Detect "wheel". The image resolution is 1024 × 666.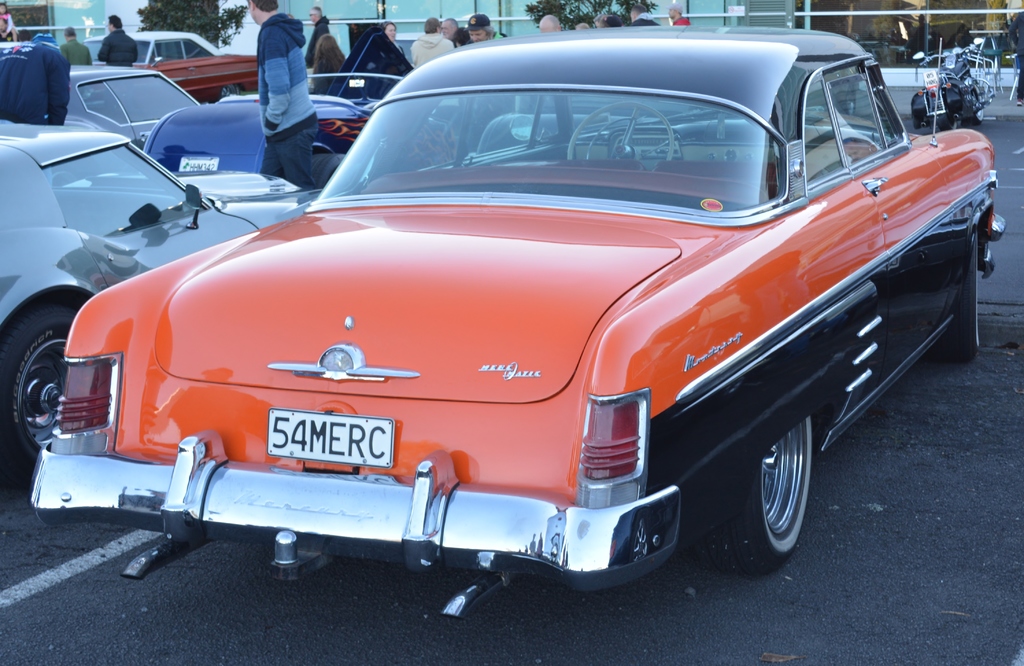
<region>701, 412, 817, 576</region>.
